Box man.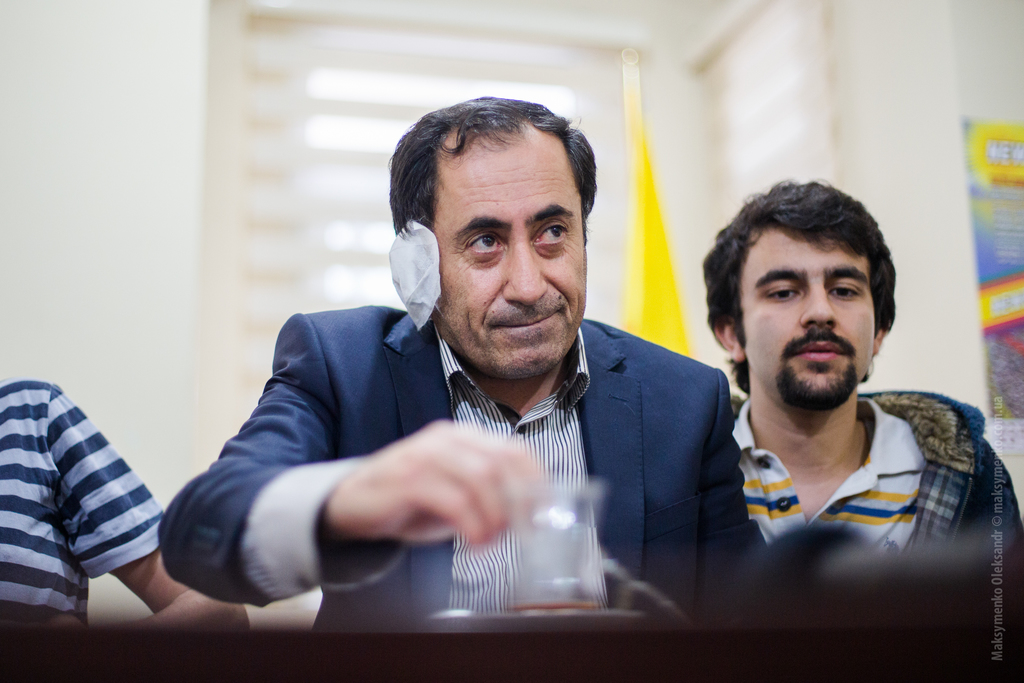
157/95/771/633.
